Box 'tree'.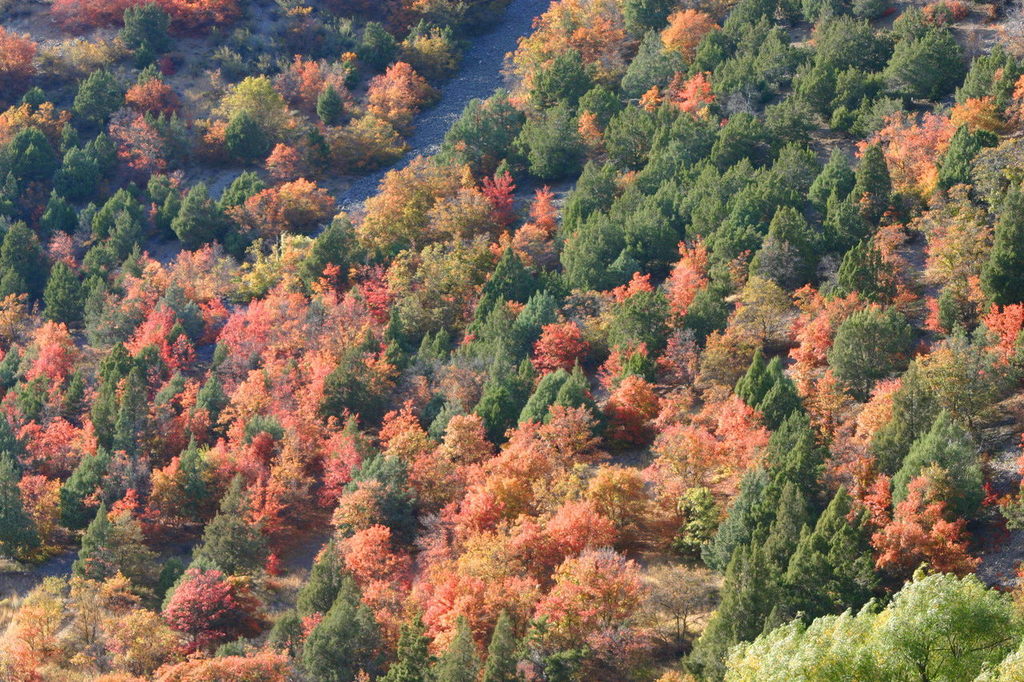
(768,507,809,572).
